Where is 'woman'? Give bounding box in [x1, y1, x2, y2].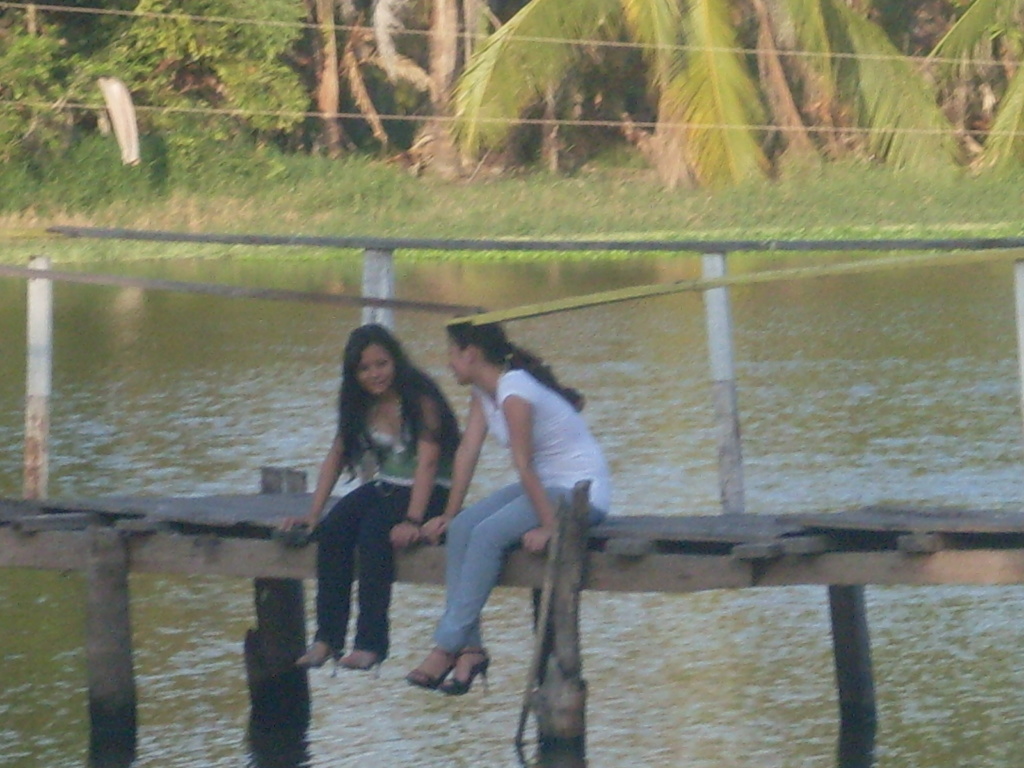
[286, 321, 454, 716].
